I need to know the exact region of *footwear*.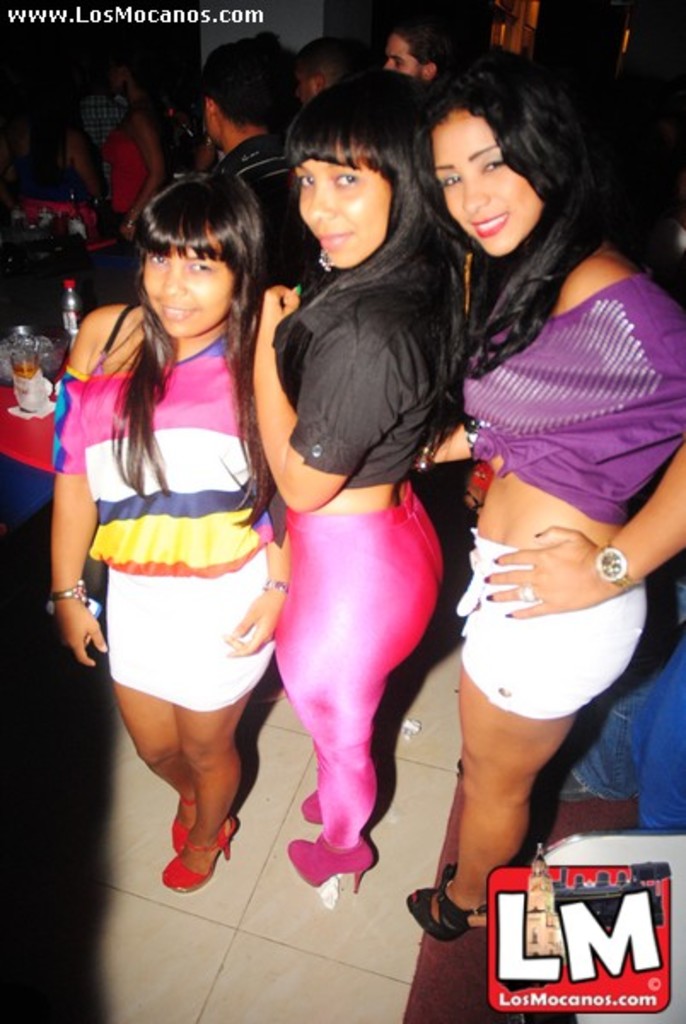
Region: pyautogui.locateOnScreen(276, 824, 392, 894).
